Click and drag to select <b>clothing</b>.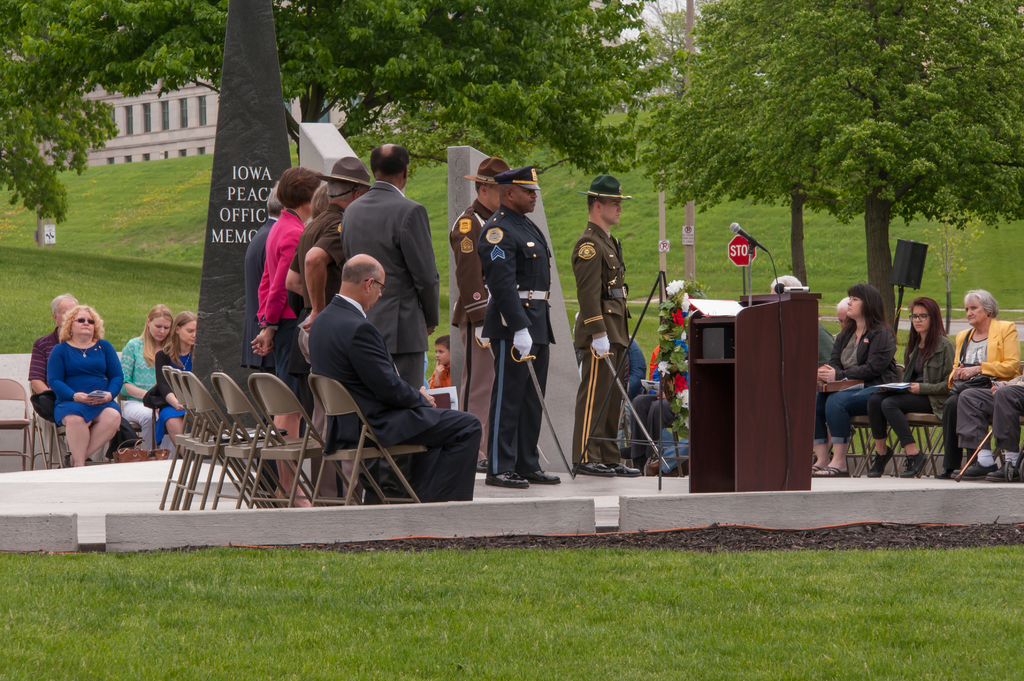
Selection: BBox(950, 368, 1023, 451).
